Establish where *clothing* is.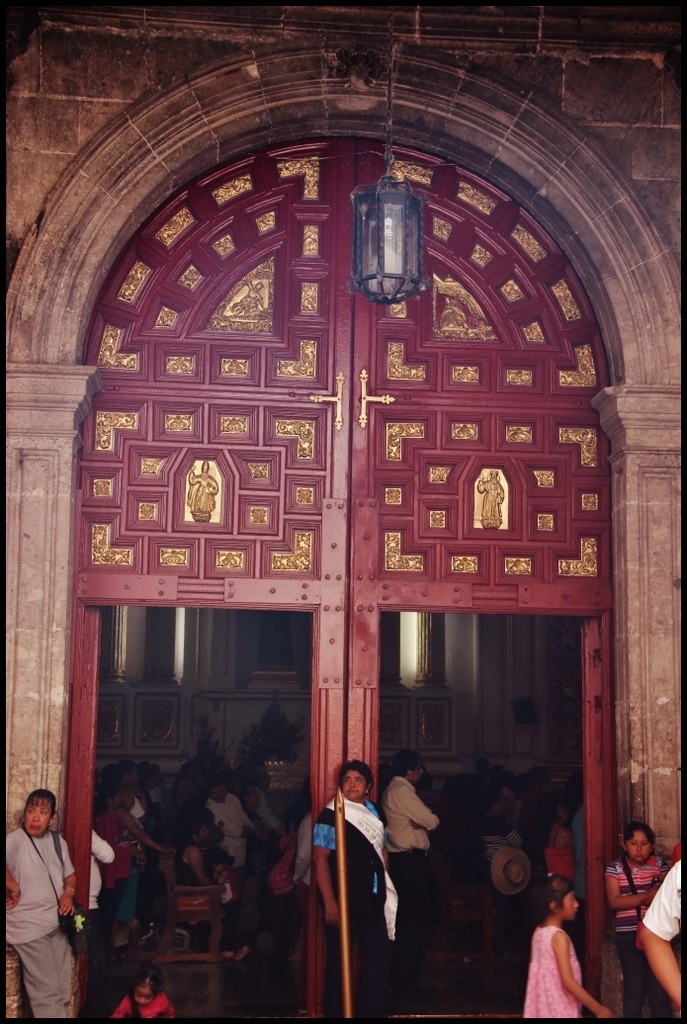
Established at {"left": 0, "top": 786, "right": 96, "bottom": 1023}.
